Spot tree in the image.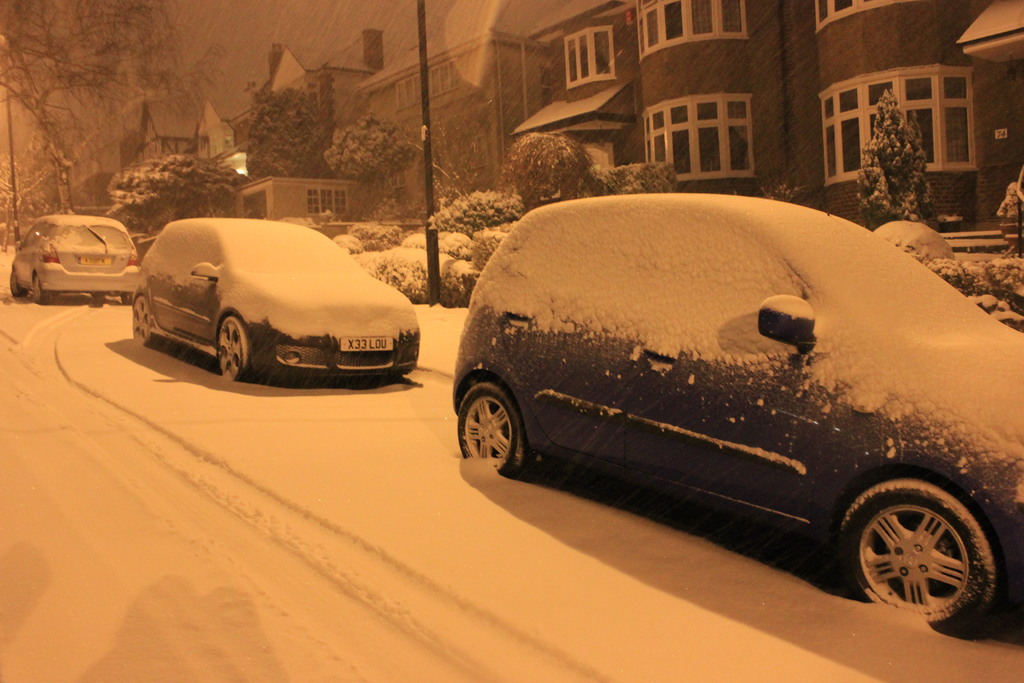
tree found at (0,2,193,273).
